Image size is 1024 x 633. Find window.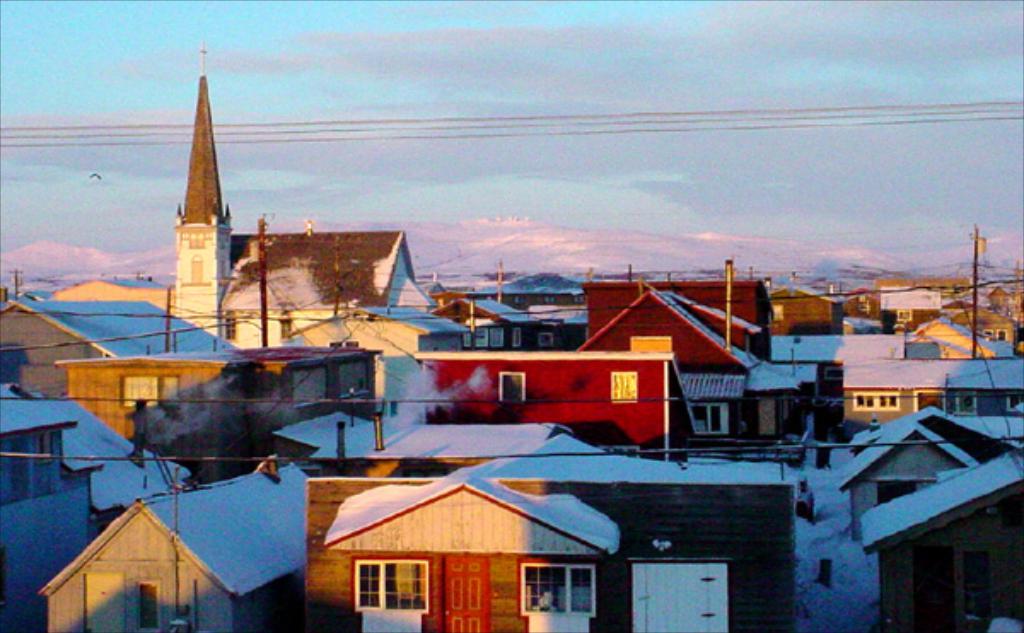
x1=614 y1=372 x2=635 y2=401.
